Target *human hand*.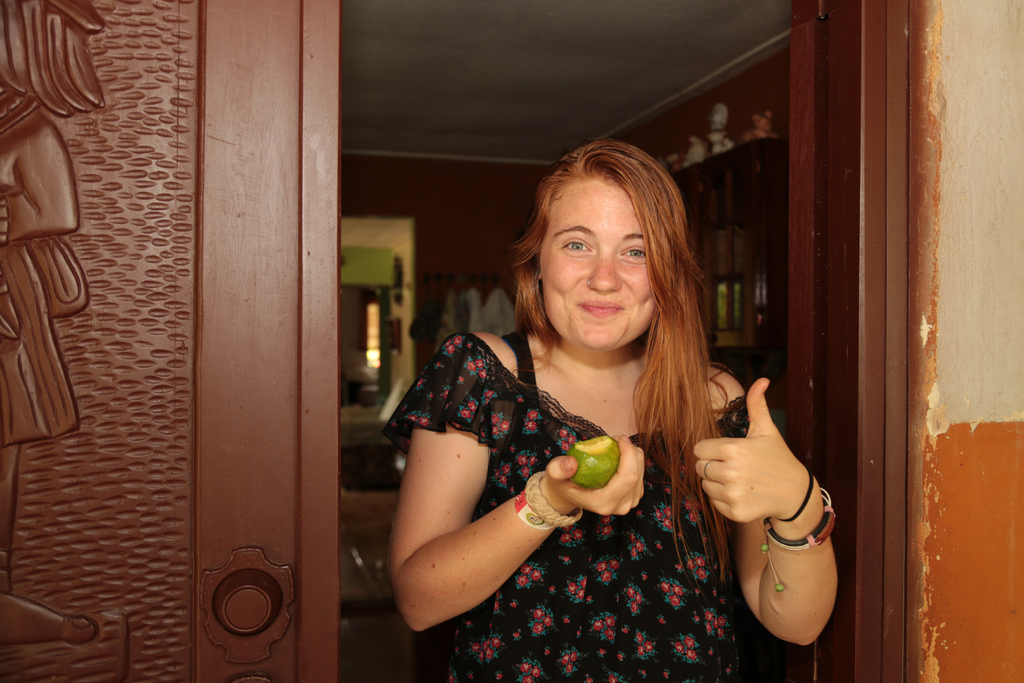
Target region: crop(540, 434, 646, 523).
